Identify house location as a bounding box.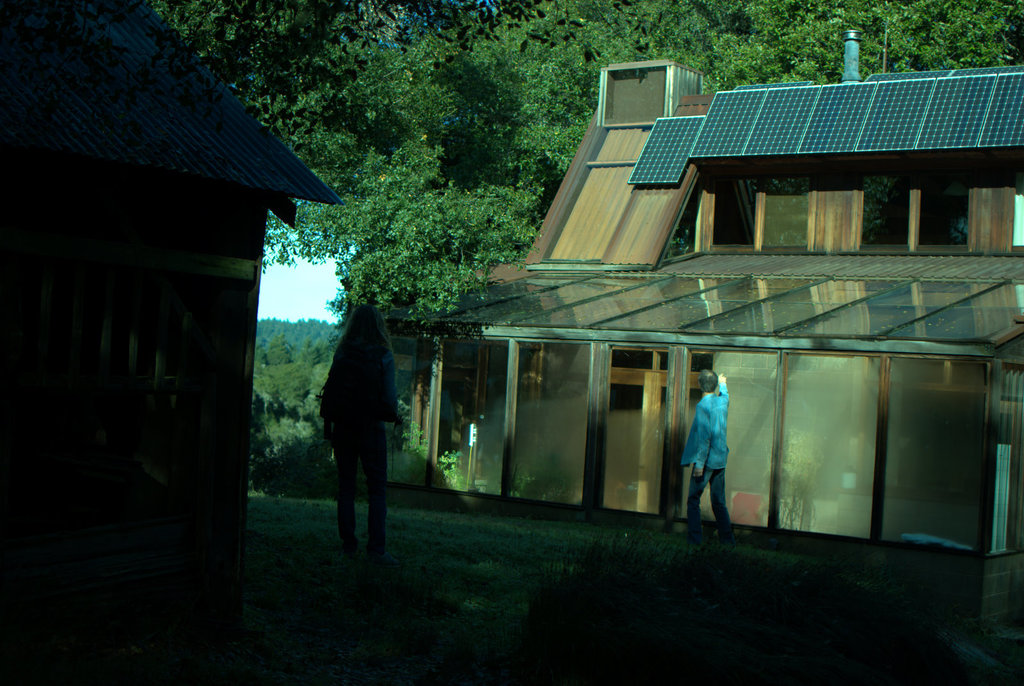
<bbox>391, 54, 1023, 568</bbox>.
